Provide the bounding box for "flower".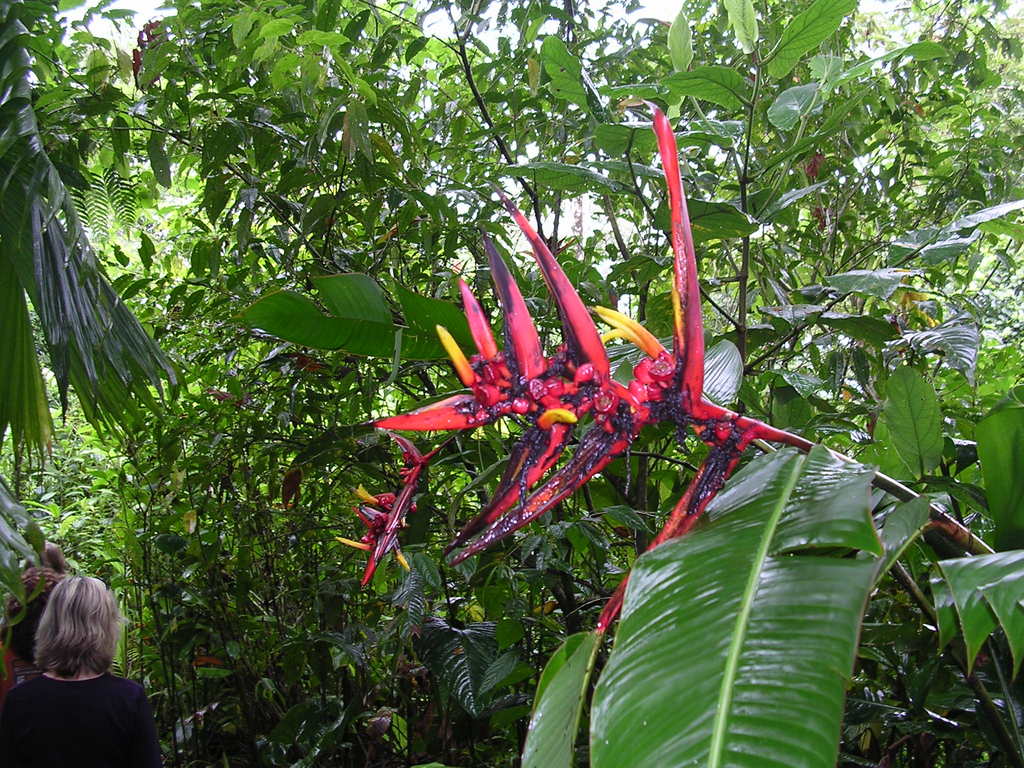
BBox(346, 100, 787, 636).
